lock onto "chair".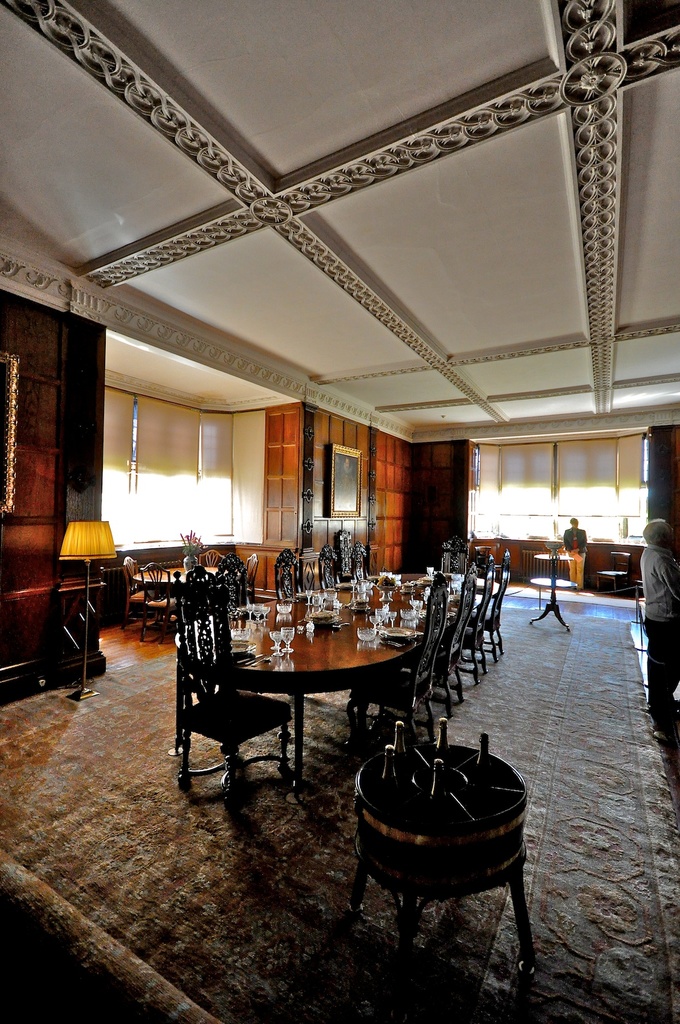
Locked: 348/541/374/576.
